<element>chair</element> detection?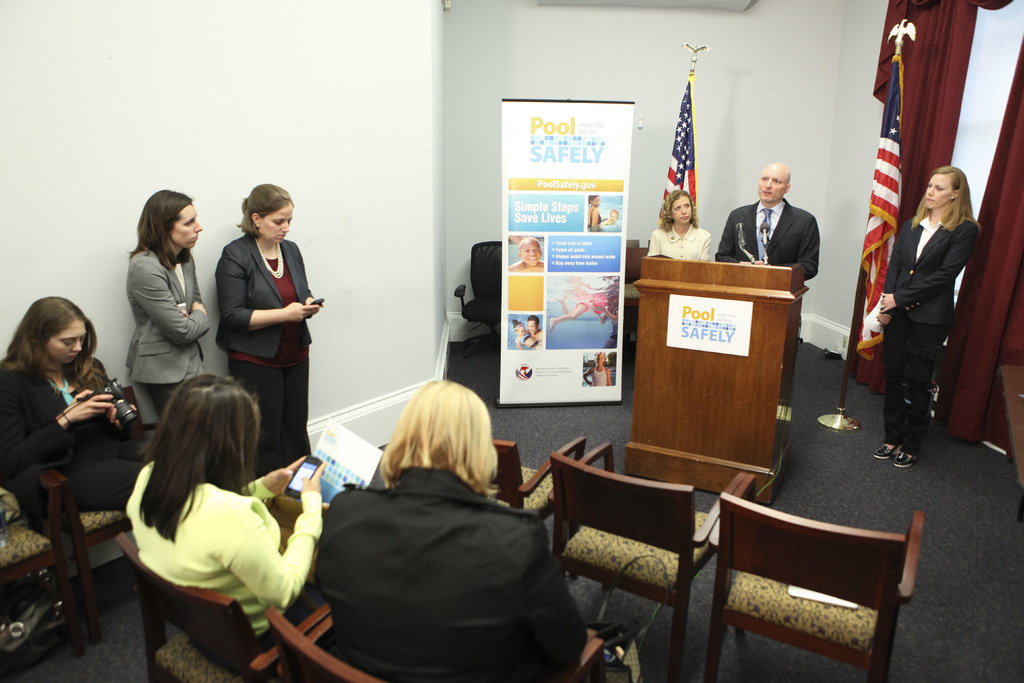
448:242:502:363
